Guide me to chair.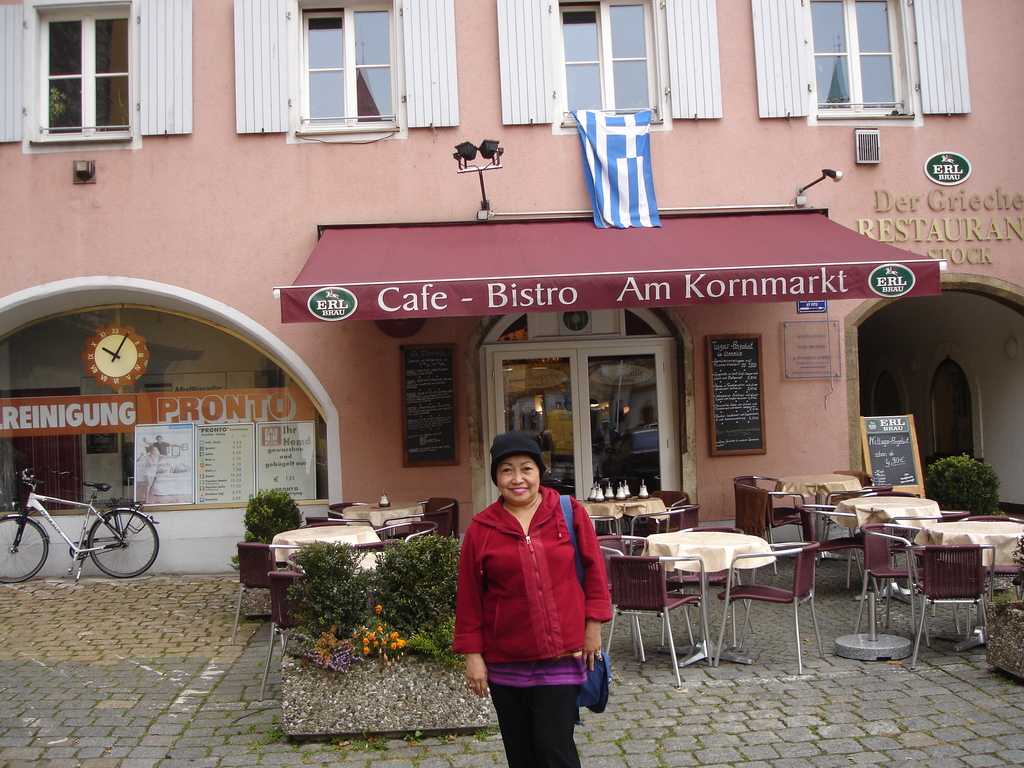
Guidance: bbox=(608, 558, 702, 685).
